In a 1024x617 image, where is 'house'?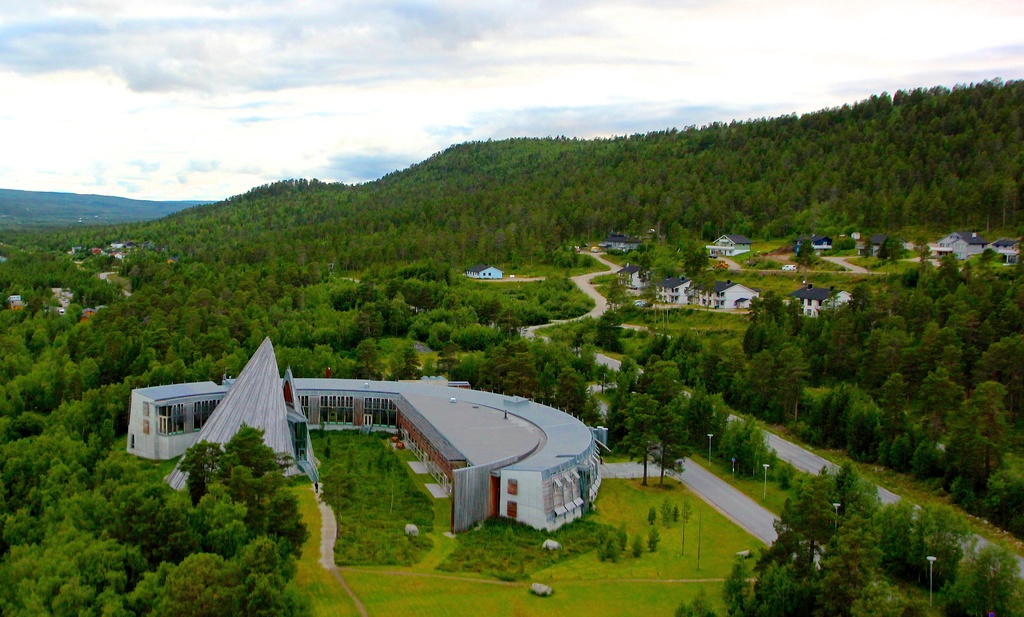
Rect(655, 264, 698, 306).
